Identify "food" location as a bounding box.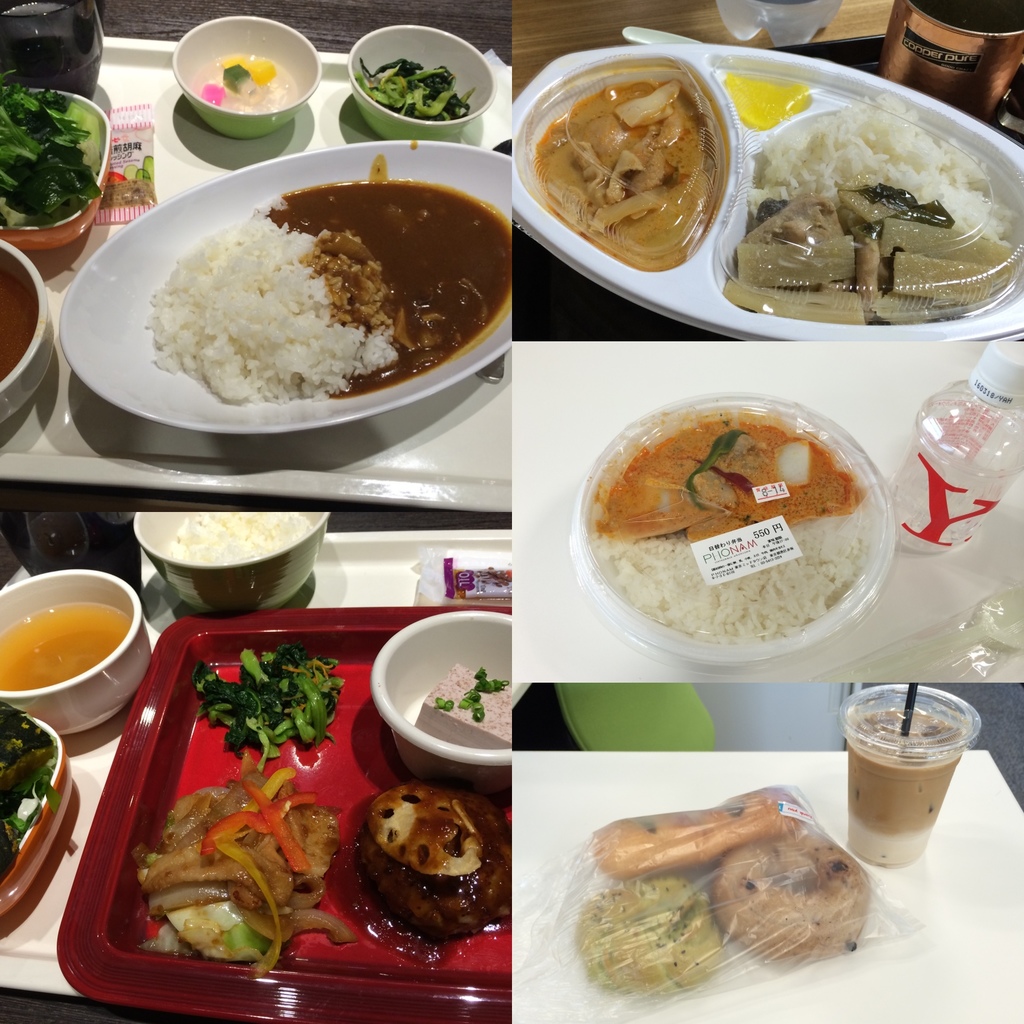
<bbox>184, 638, 343, 772</bbox>.
